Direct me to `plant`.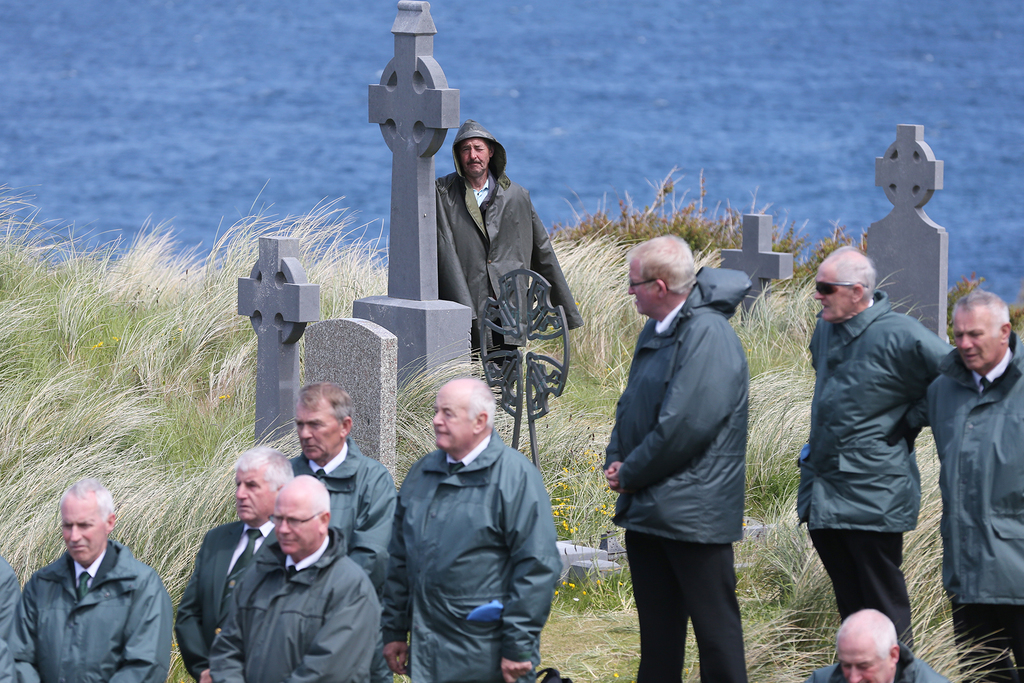
Direction: [x1=696, y1=170, x2=707, y2=218].
